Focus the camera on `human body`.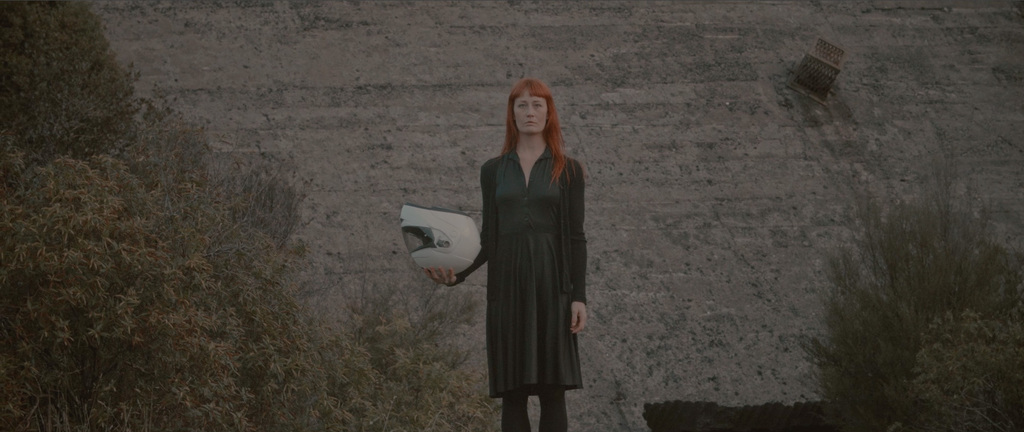
Focus region: [x1=456, y1=80, x2=579, y2=431].
